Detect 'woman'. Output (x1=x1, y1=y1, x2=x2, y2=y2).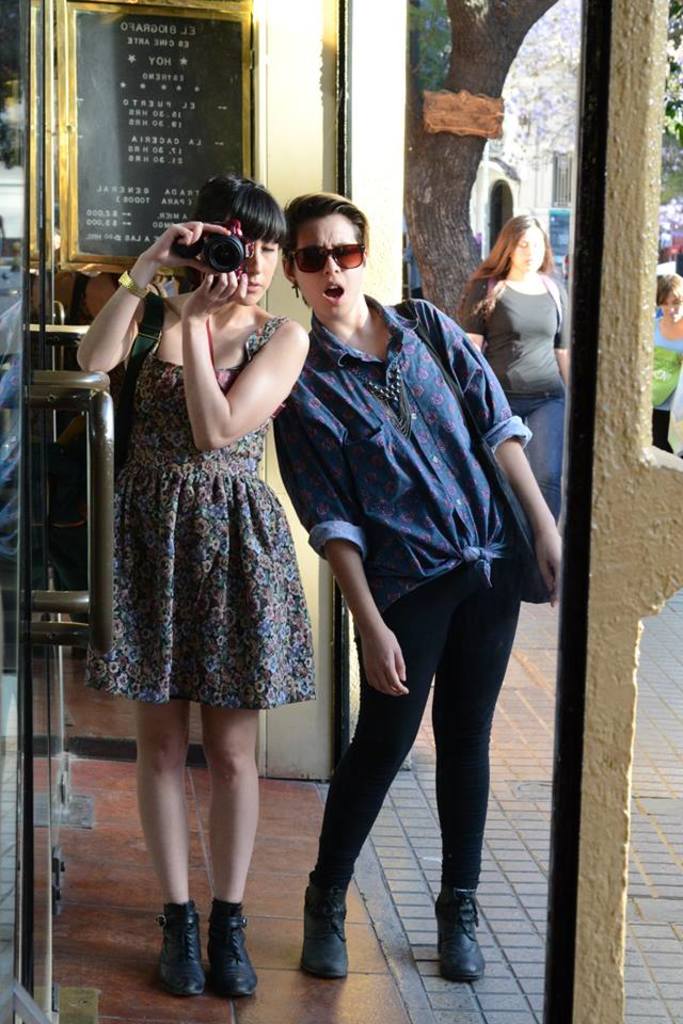
(x1=266, y1=190, x2=561, y2=980).
